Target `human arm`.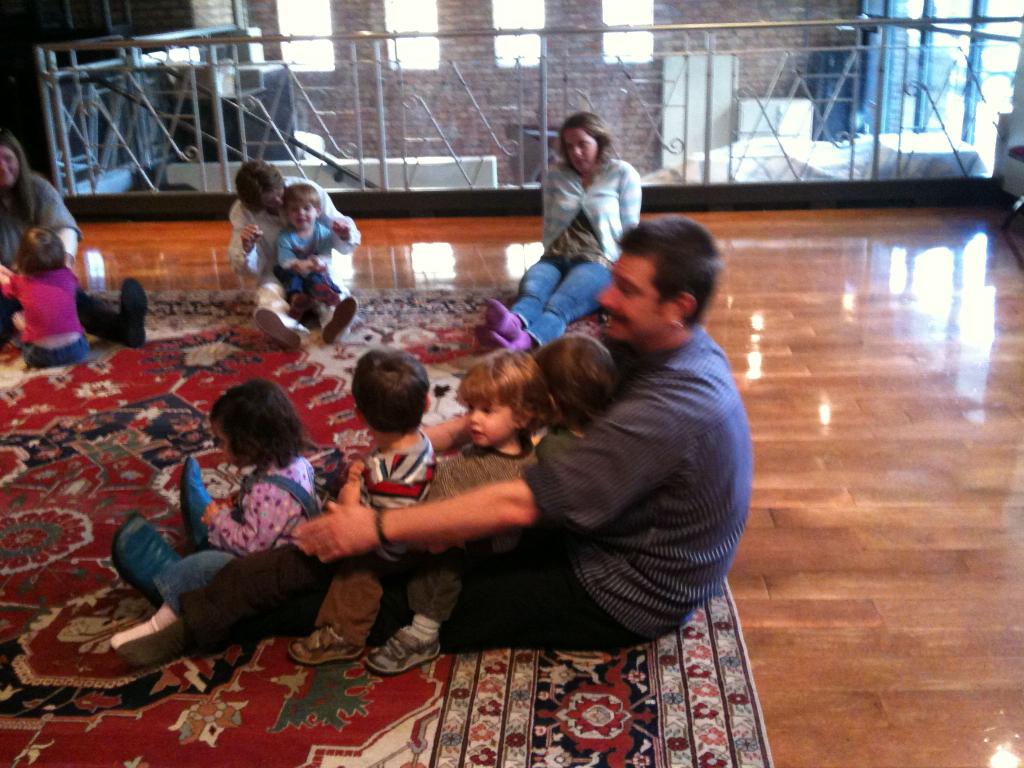
Target region: (402,418,488,455).
